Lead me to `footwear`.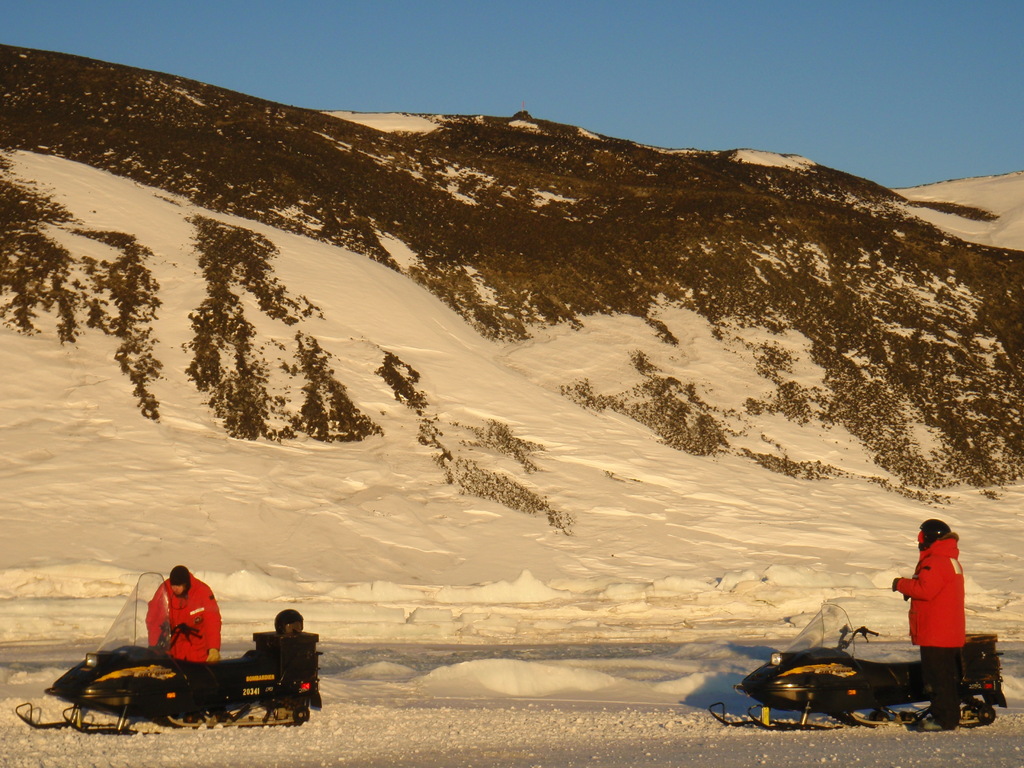
Lead to x1=916 y1=716 x2=950 y2=733.
